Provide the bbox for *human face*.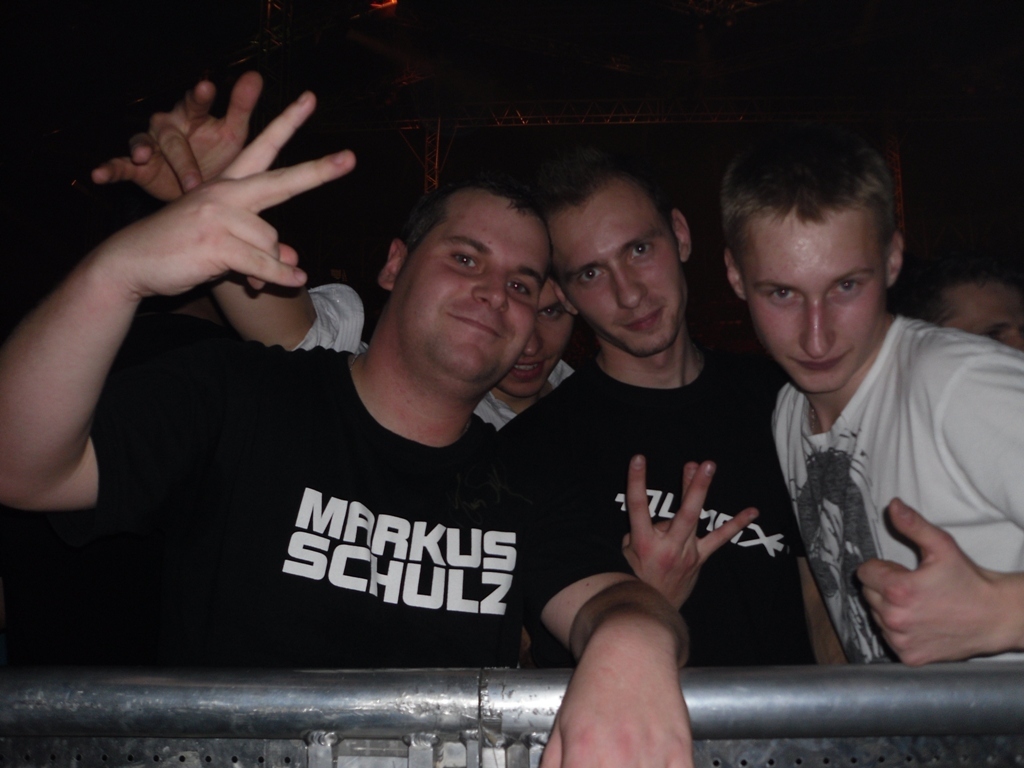
[548, 181, 687, 354].
